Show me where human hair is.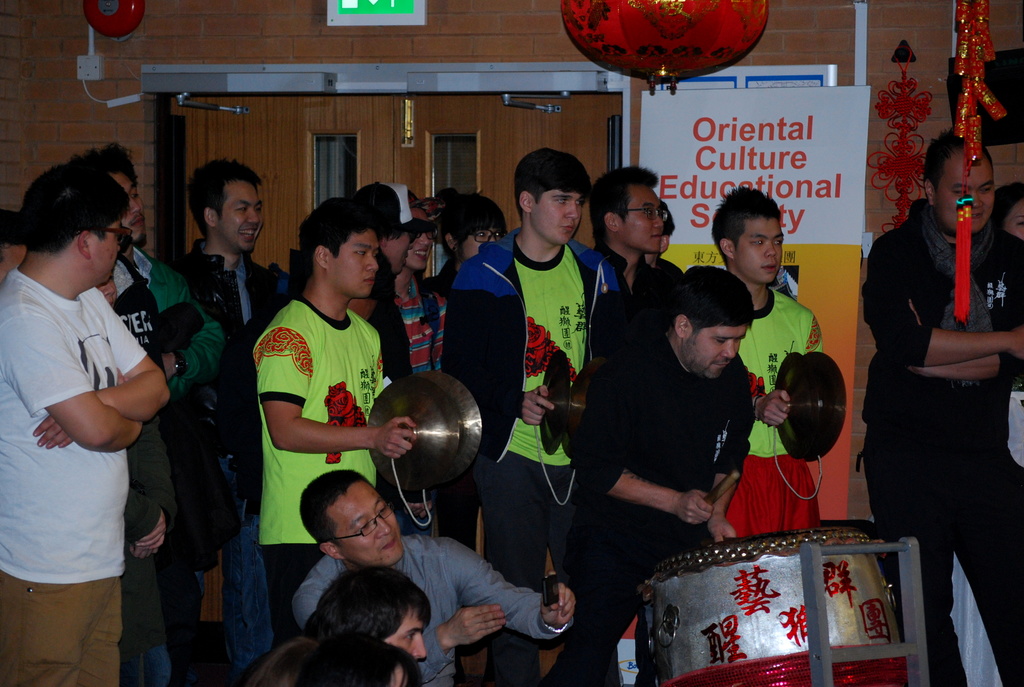
human hair is at left=300, top=576, right=424, bottom=661.
